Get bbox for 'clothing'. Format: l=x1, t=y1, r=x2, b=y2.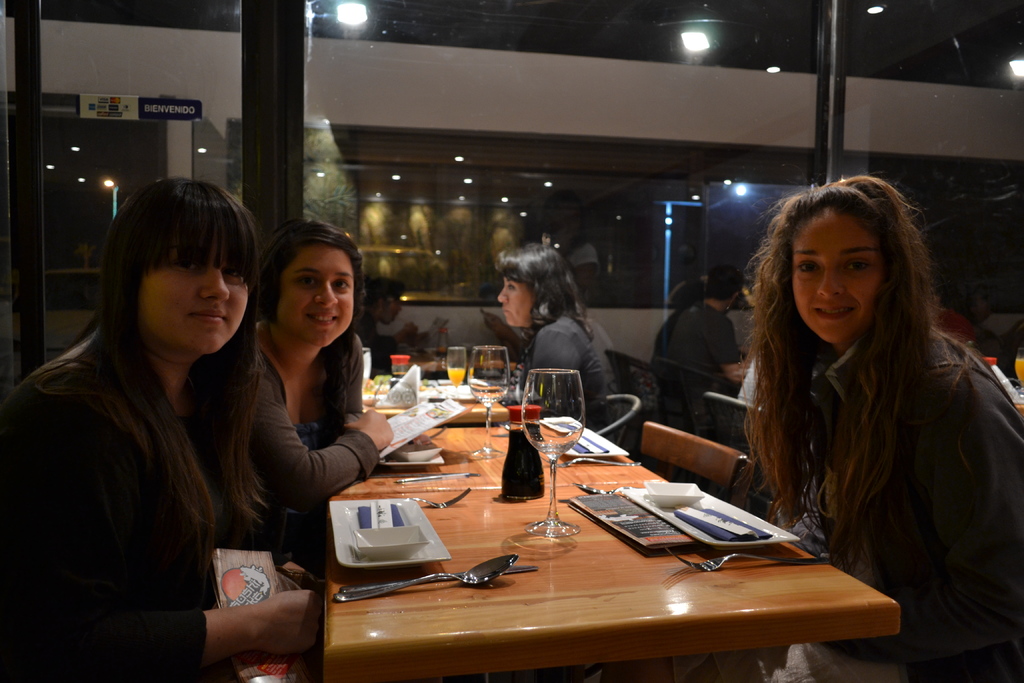
l=358, t=312, r=408, b=357.
